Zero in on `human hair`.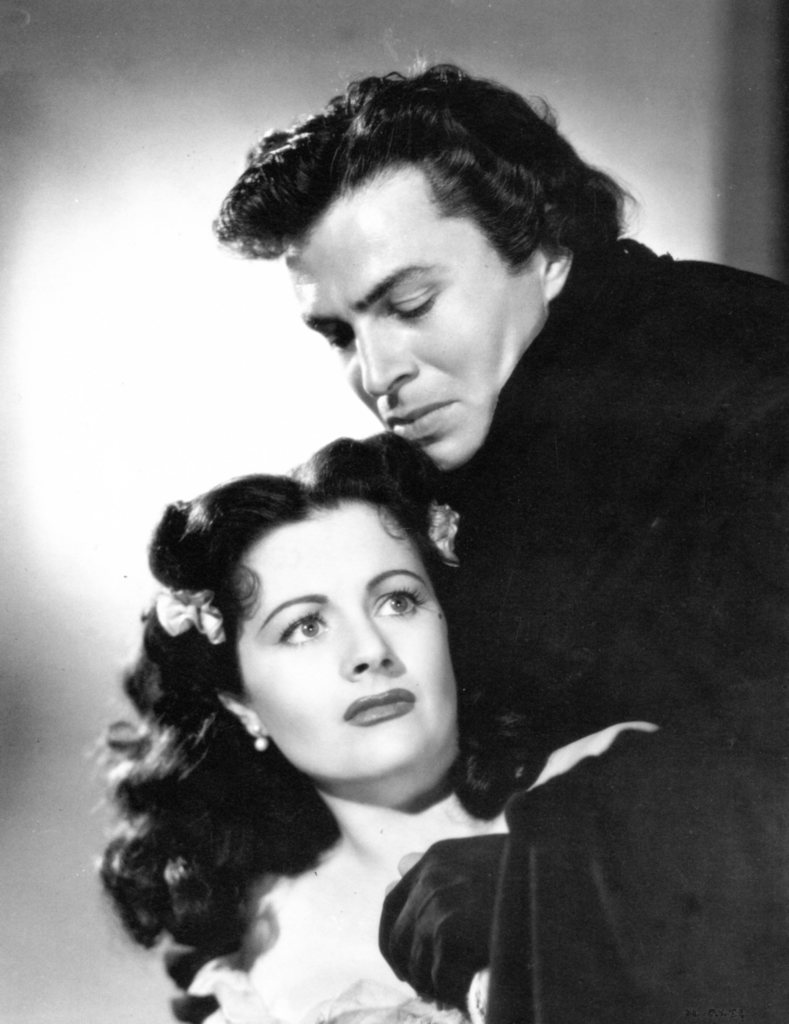
Zeroed in: {"left": 241, "top": 65, "right": 608, "bottom": 339}.
